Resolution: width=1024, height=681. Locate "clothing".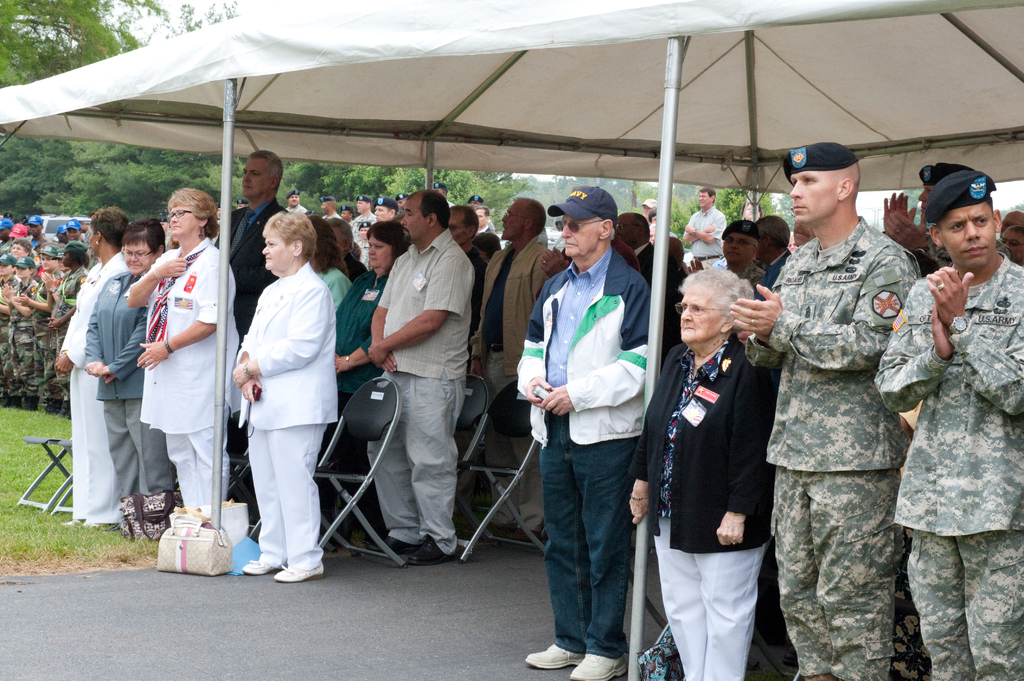
83,263,158,499.
